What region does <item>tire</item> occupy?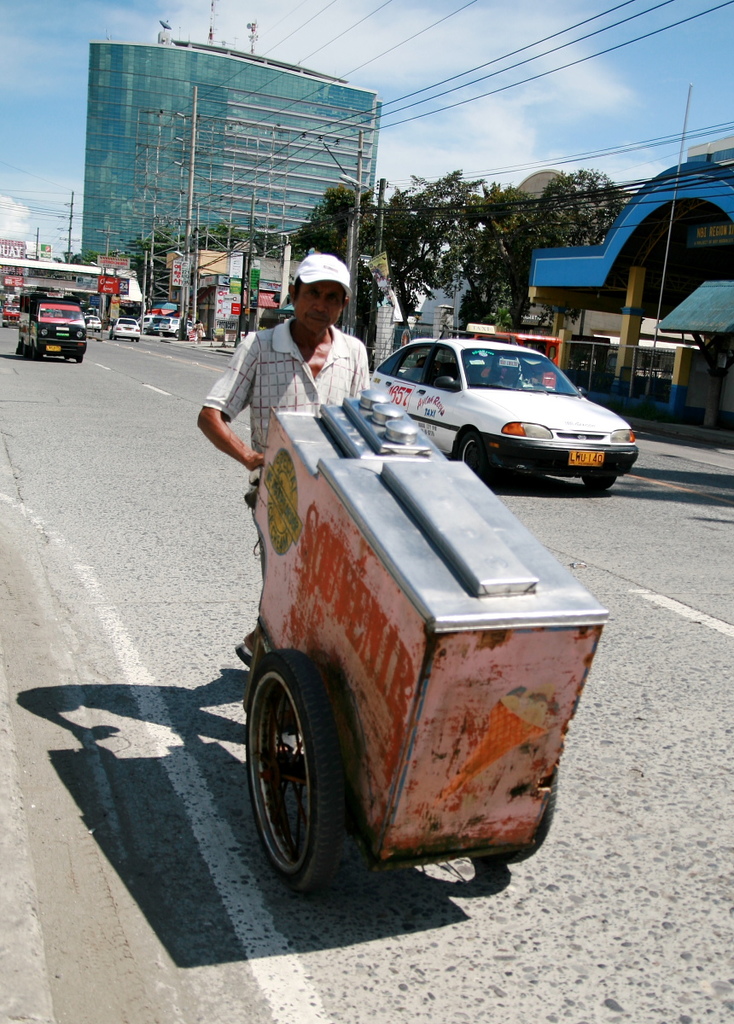
[584,474,614,490].
